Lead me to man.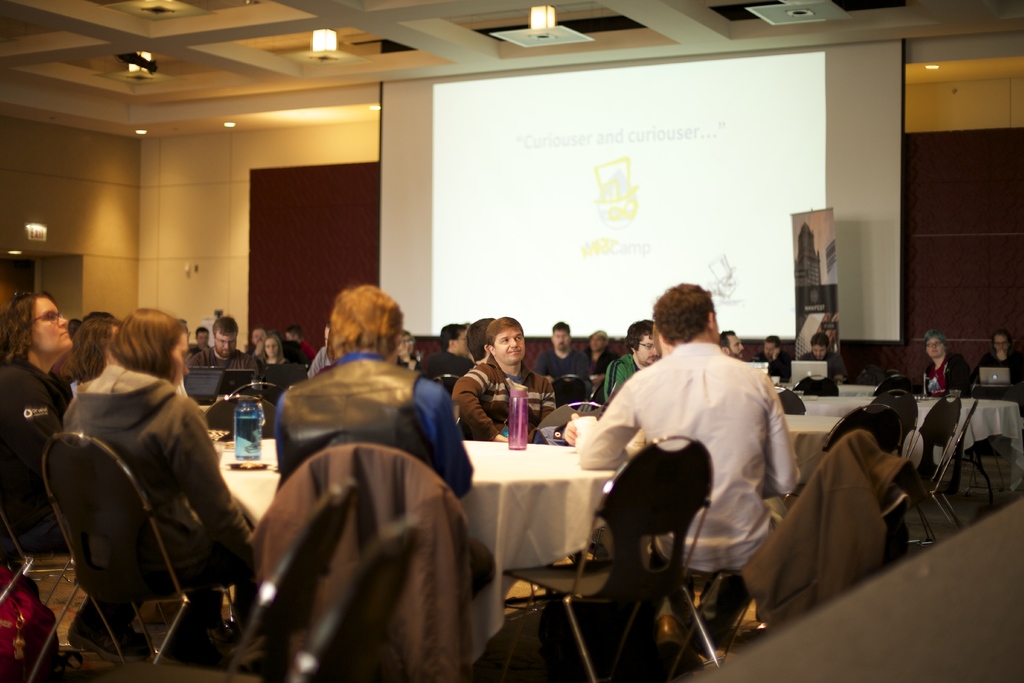
Lead to detection(534, 320, 590, 382).
